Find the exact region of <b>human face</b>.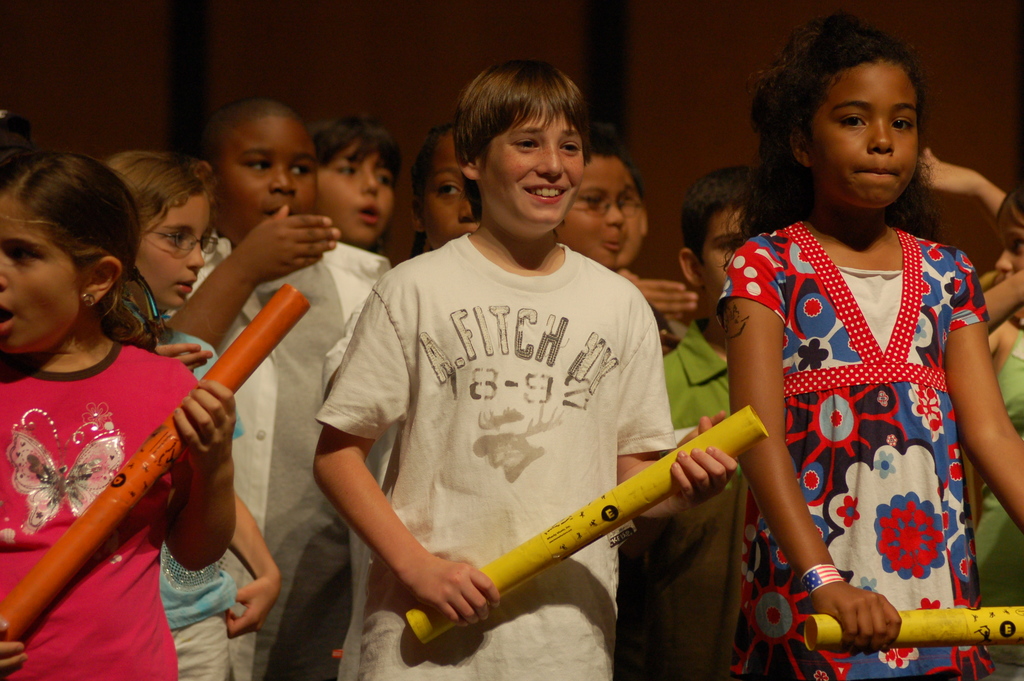
Exact region: region(423, 129, 476, 244).
